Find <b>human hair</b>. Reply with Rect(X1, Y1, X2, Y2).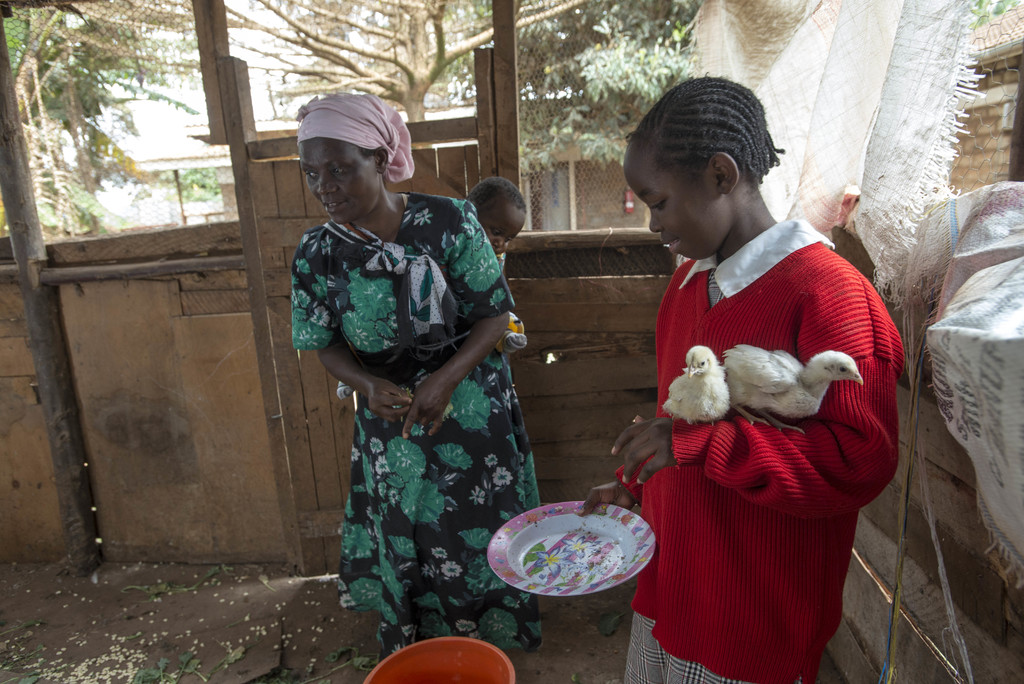
Rect(465, 175, 528, 216).
